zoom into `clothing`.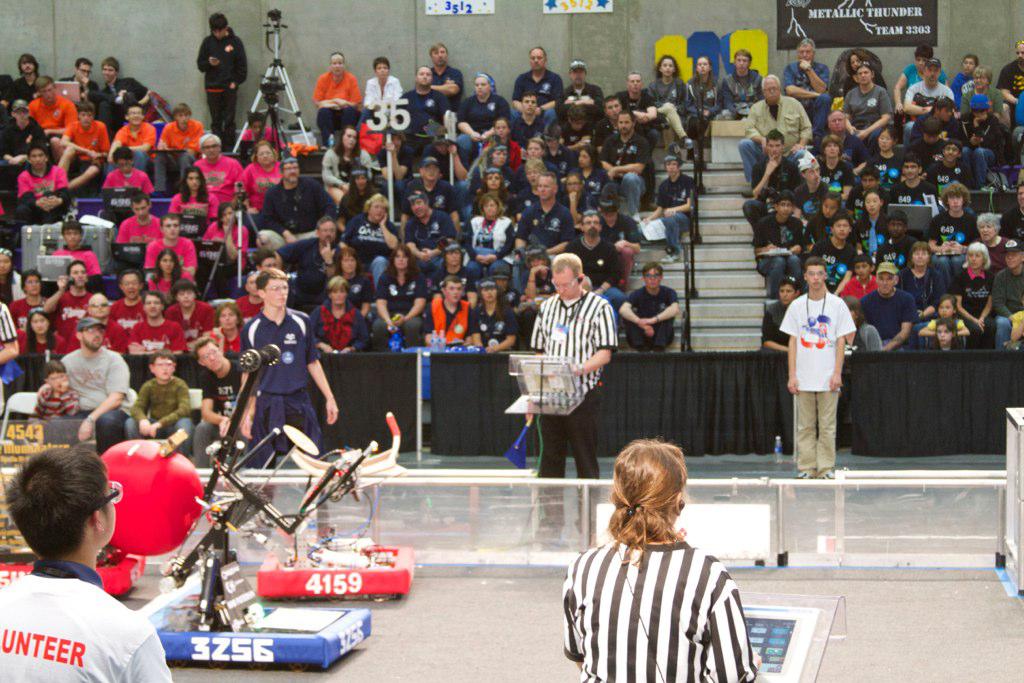
Zoom target: <box>558,79,605,104</box>.
